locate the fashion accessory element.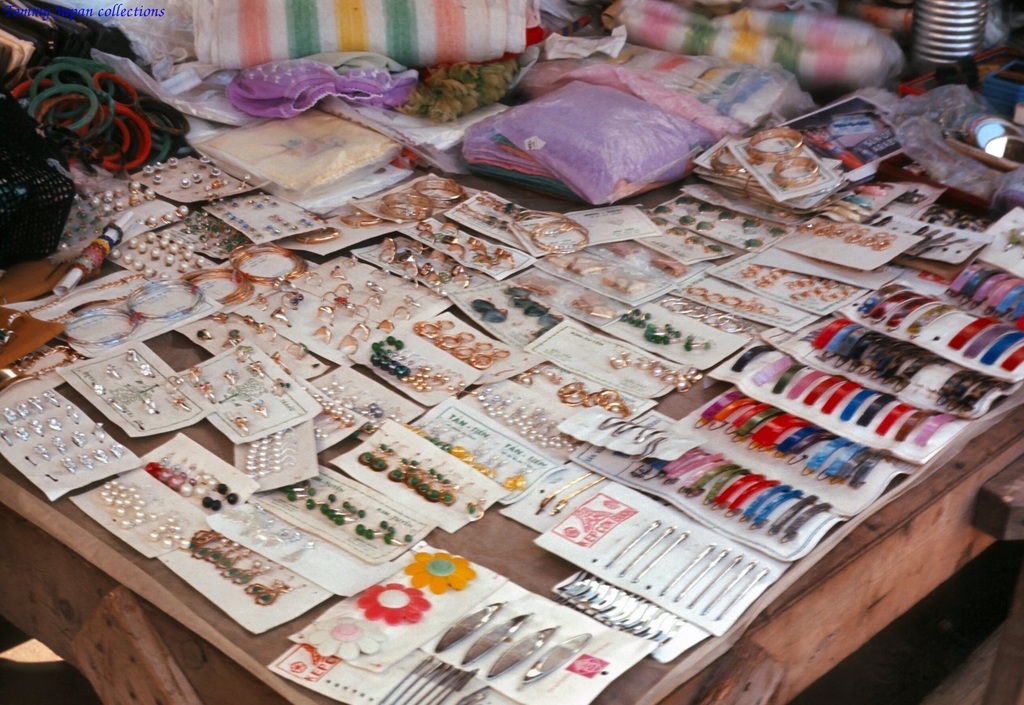
Element bbox: box=[269, 305, 293, 327].
